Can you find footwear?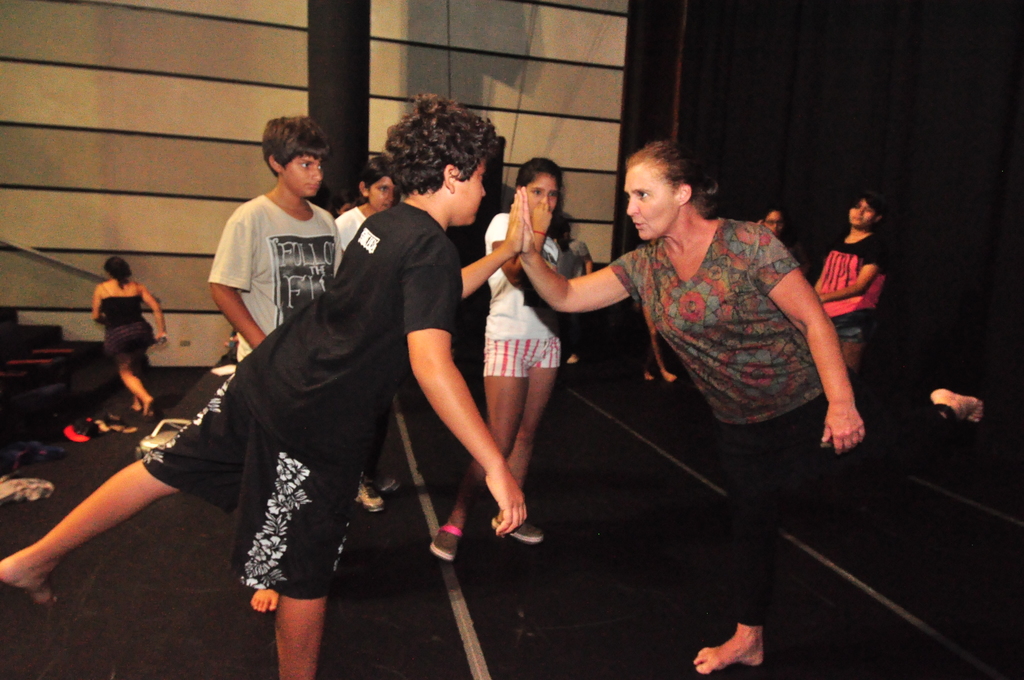
Yes, bounding box: {"x1": 429, "y1": 517, "x2": 465, "y2": 562}.
